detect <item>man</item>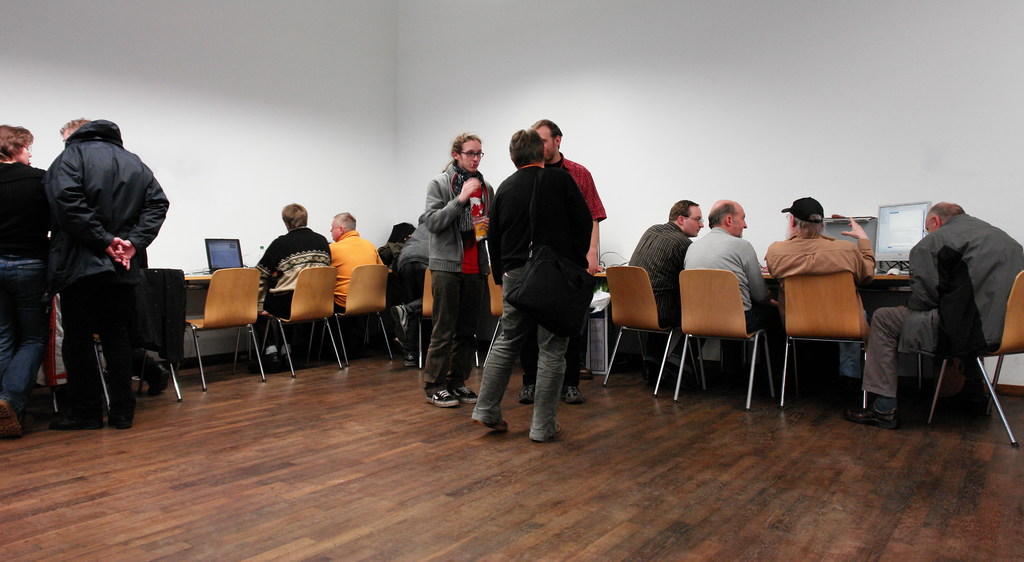
(630,199,708,385)
